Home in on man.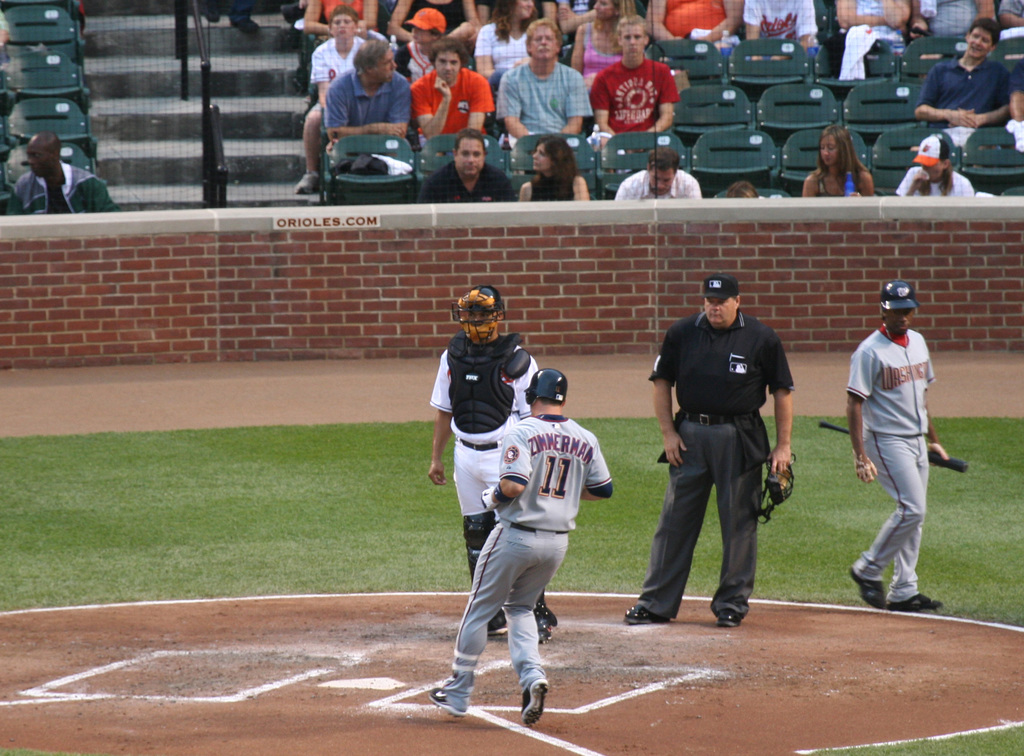
Homed in at x1=4, y1=131, x2=120, y2=211.
